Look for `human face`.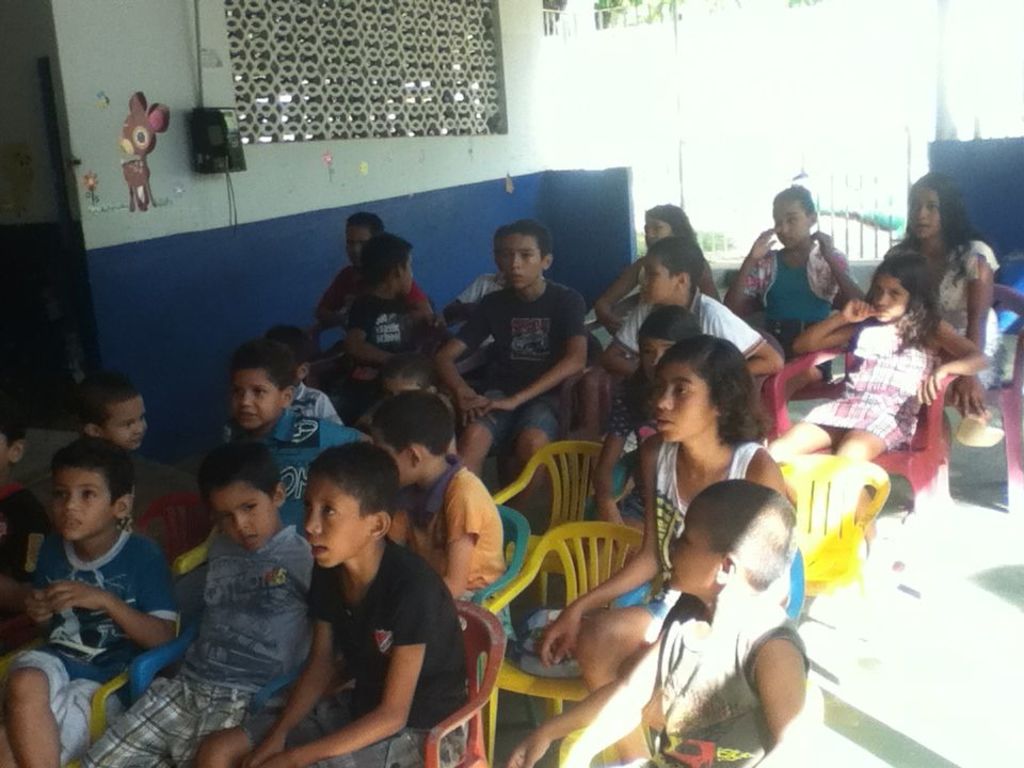
Found: 231,362,275,437.
